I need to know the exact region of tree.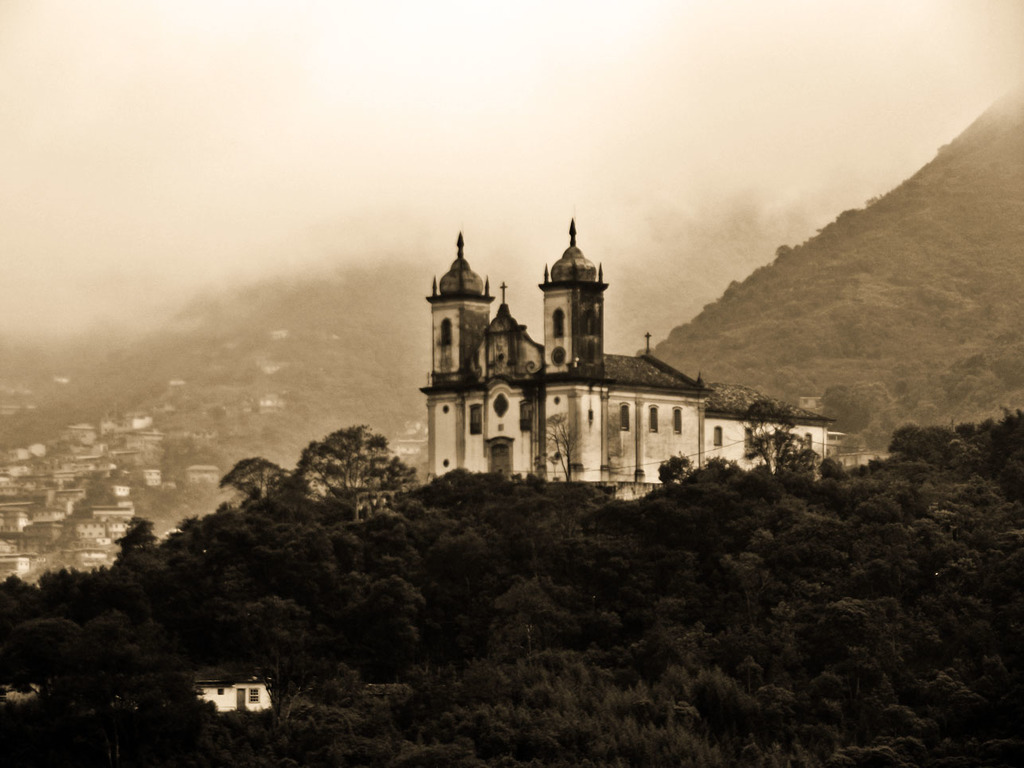
Region: (891,458,935,499).
